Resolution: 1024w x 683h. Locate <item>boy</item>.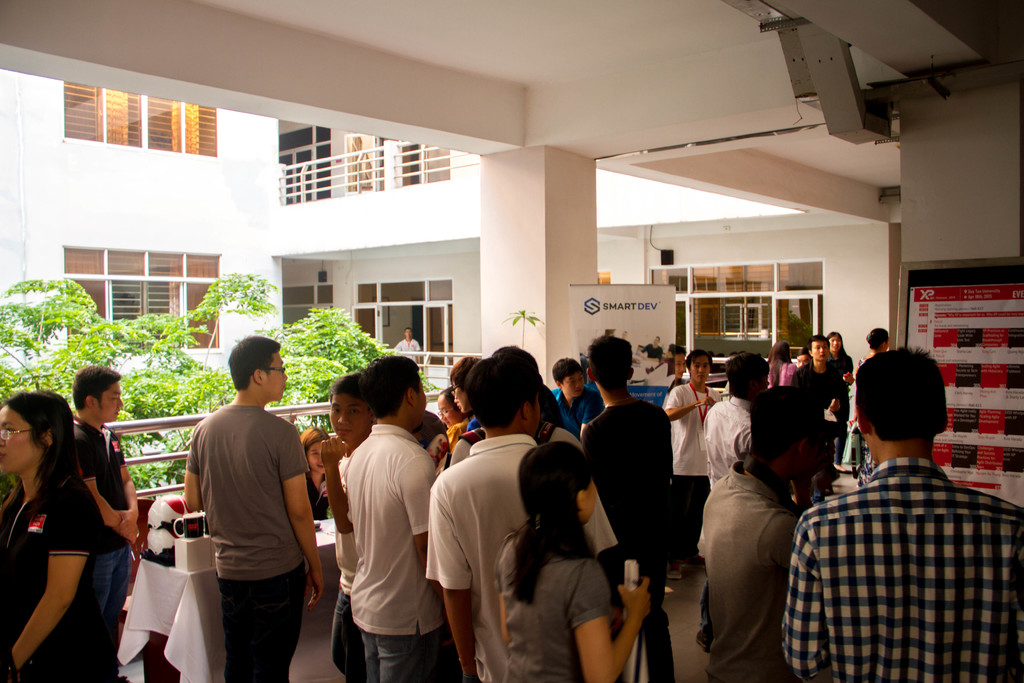
582,333,674,681.
